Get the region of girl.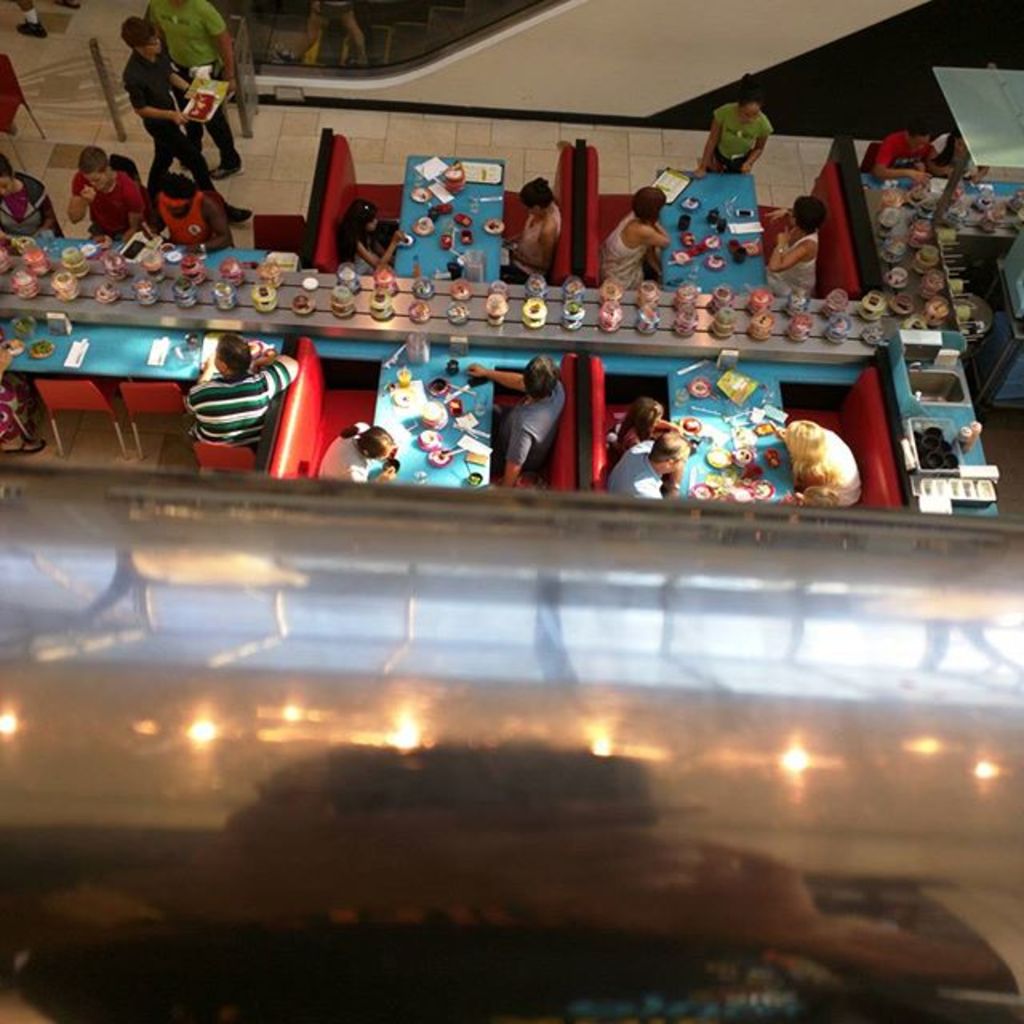
bbox=[770, 190, 824, 296].
